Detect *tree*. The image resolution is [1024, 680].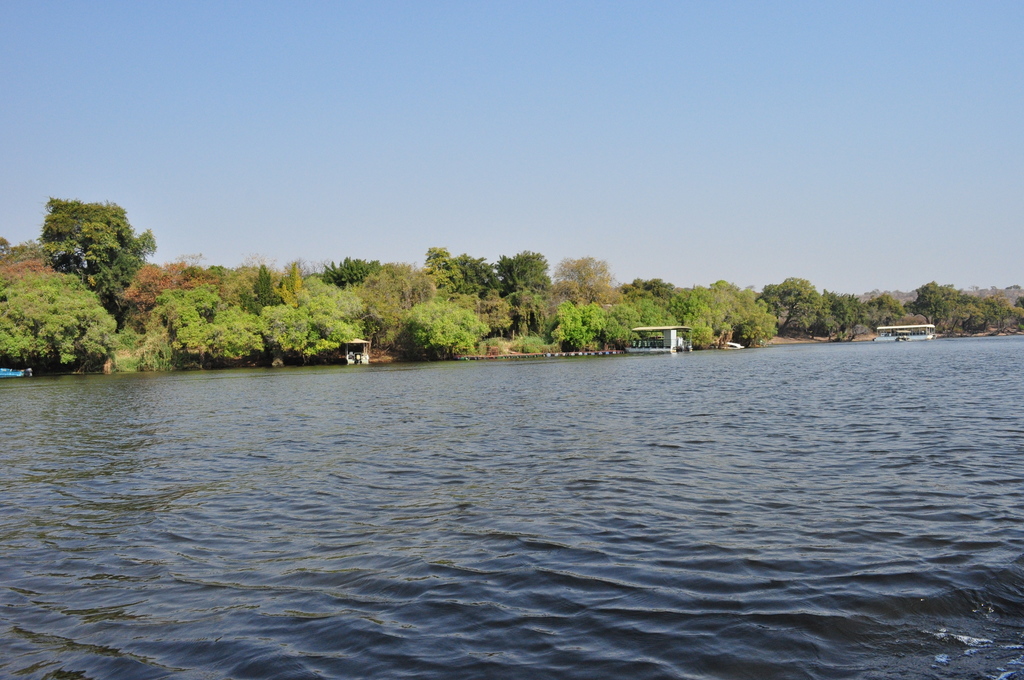
x1=450, y1=253, x2=509, y2=299.
